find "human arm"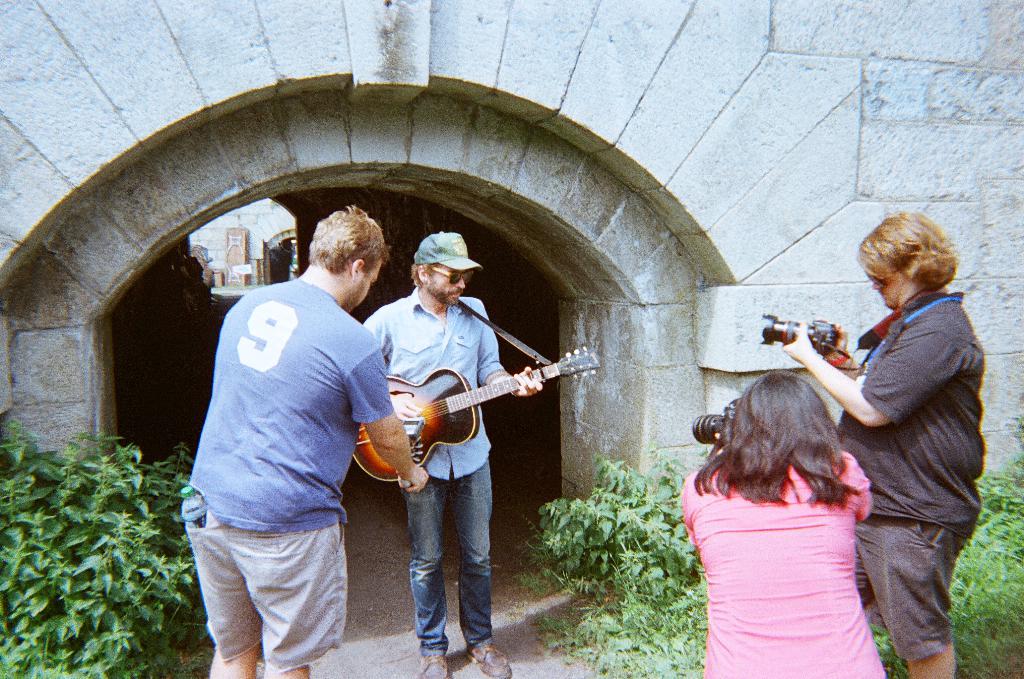
pyautogui.locateOnScreen(475, 296, 546, 397)
